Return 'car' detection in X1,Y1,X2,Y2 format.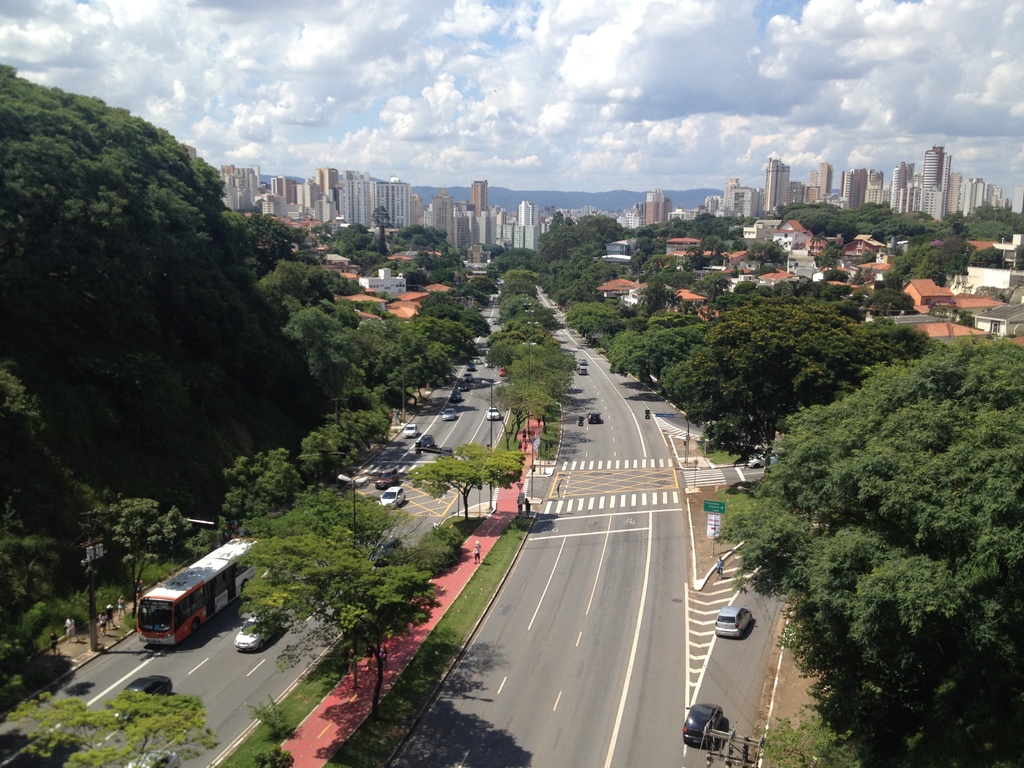
575,364,588,375.
